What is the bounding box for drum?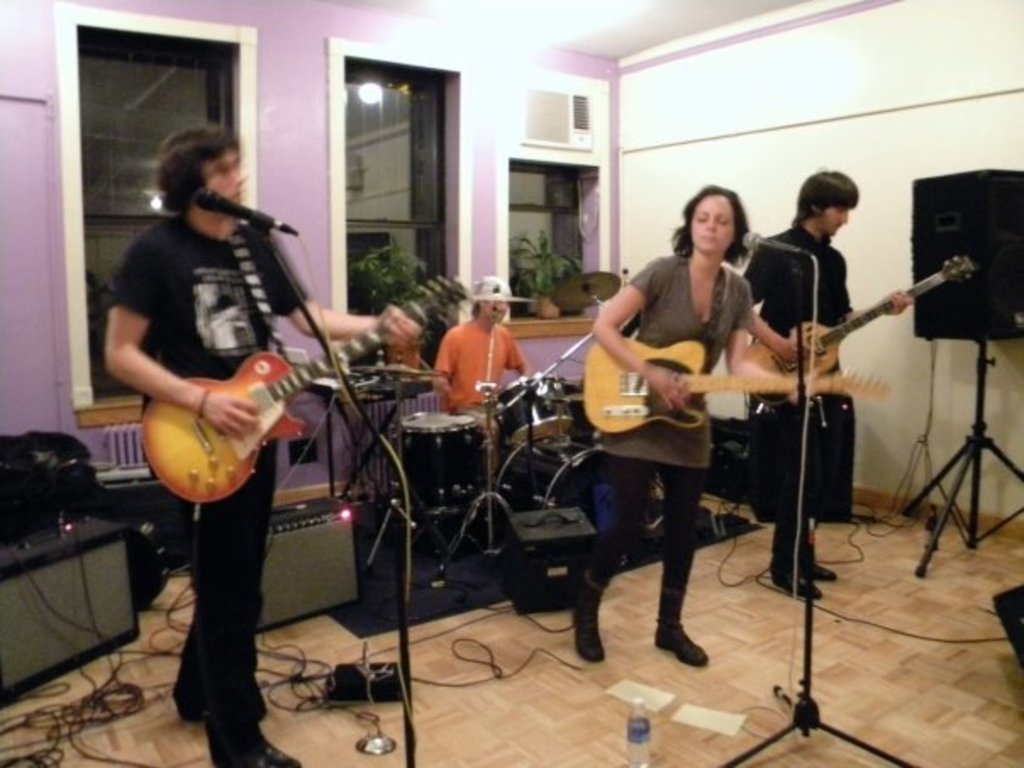
x1=497, y1=434, x2=600, y2=517.
